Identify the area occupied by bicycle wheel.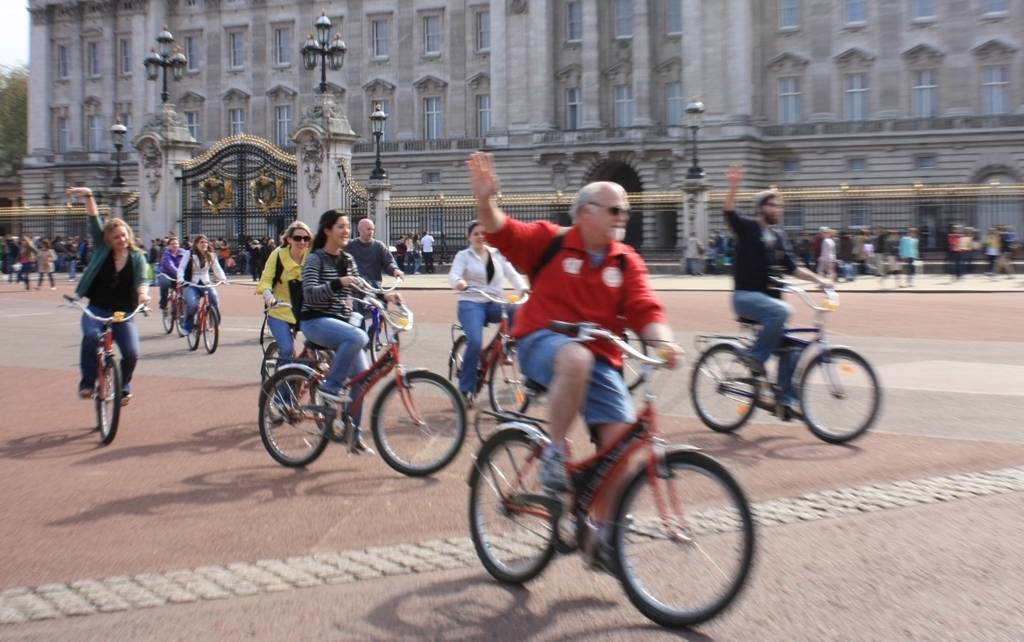
Area: pyautogui.locateOnScreen(371, 373, 465, 477).
